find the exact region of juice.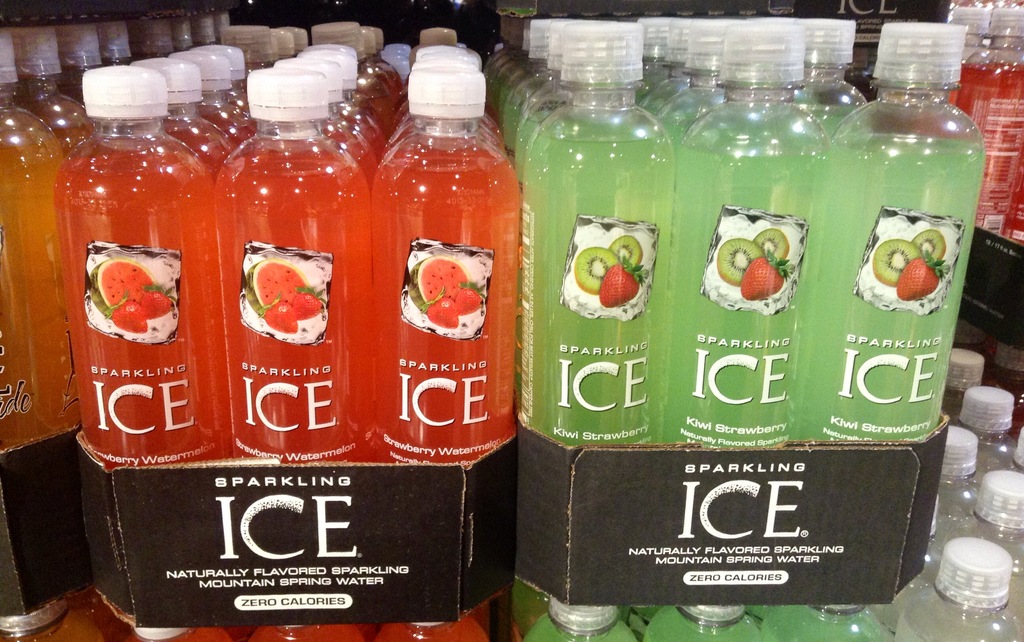
Exact region: 952, 385, 1018, 478.
